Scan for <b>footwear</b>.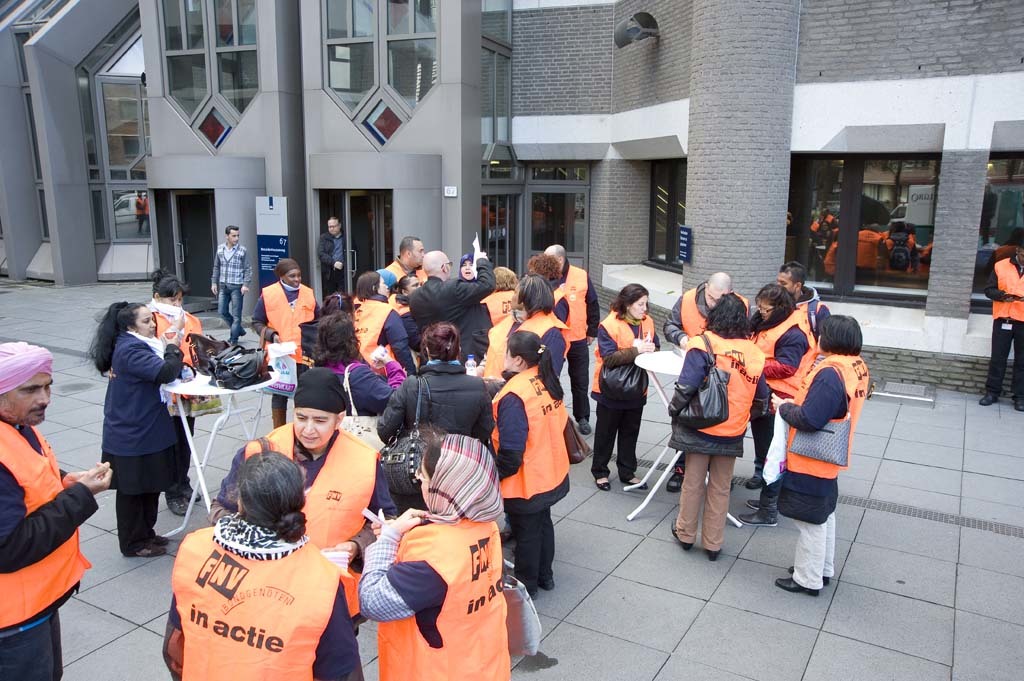
Scan result: Rect(167, 491, 188, 519).
